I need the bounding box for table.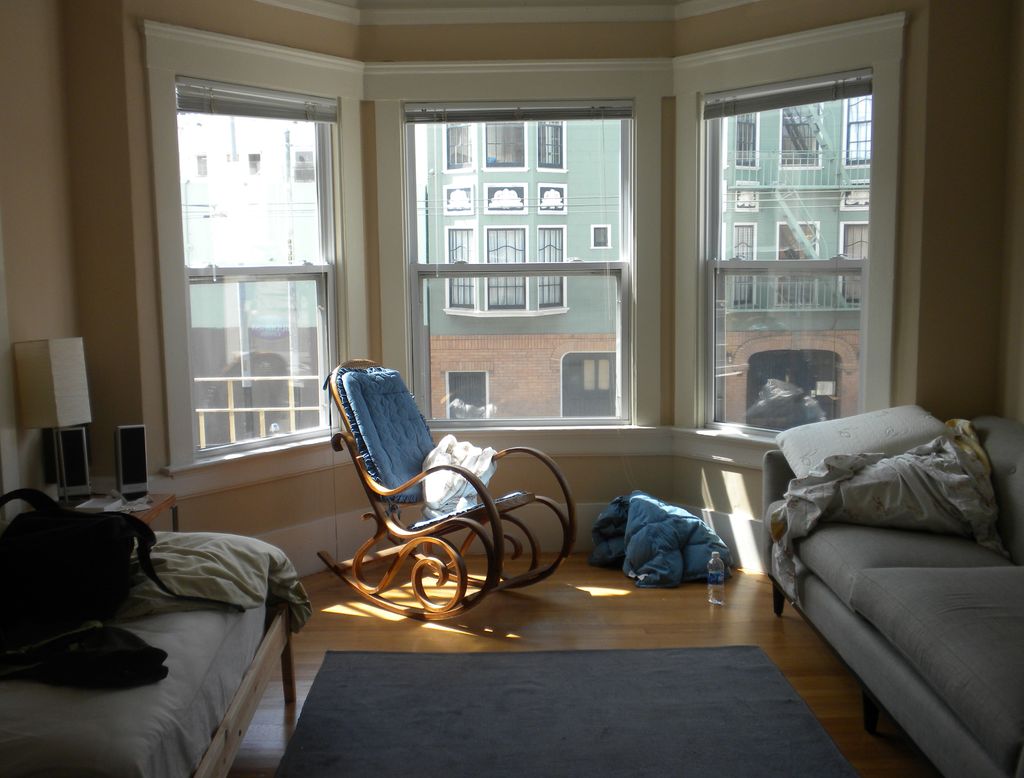
Here it is: bbox=[267, 647, 881, 777].
